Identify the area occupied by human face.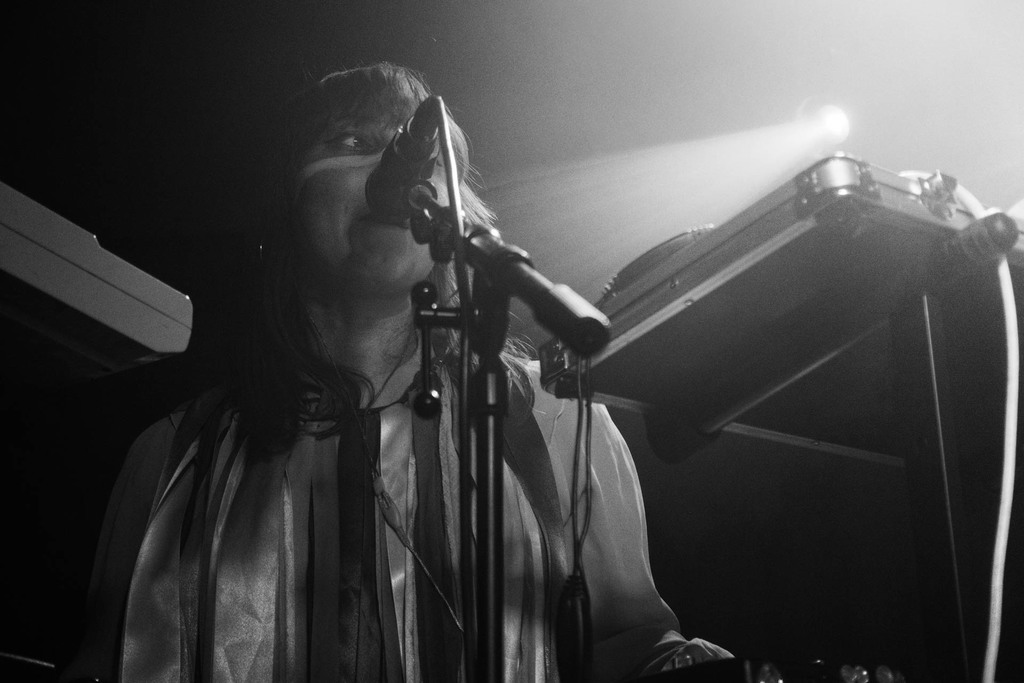
Area: (289,106,456,292).
